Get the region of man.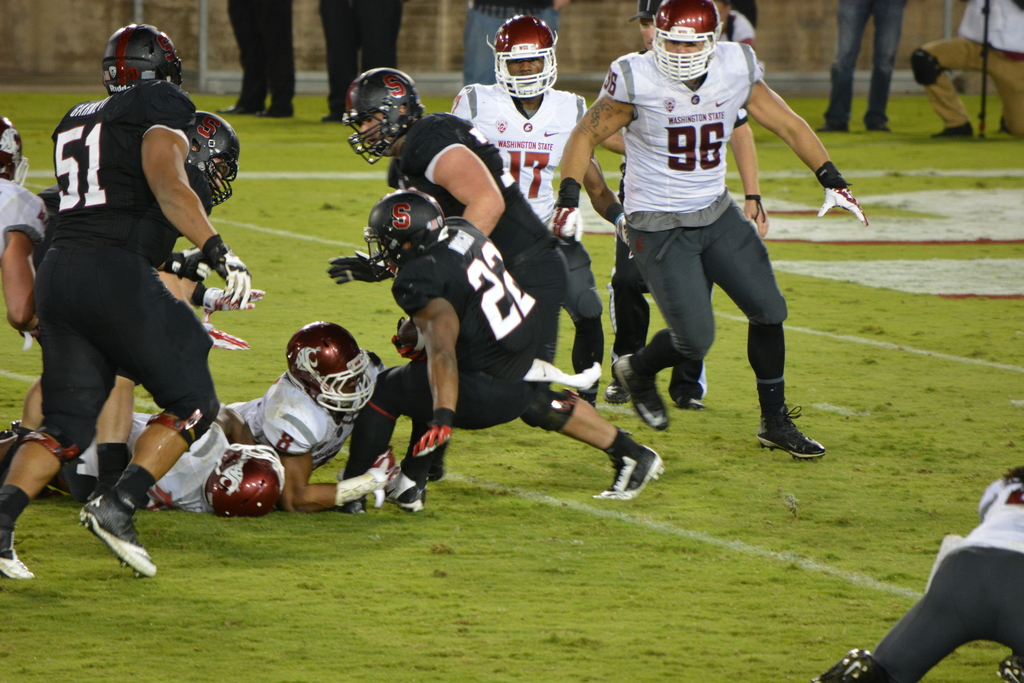
box=[215, 0, 297, 120].
